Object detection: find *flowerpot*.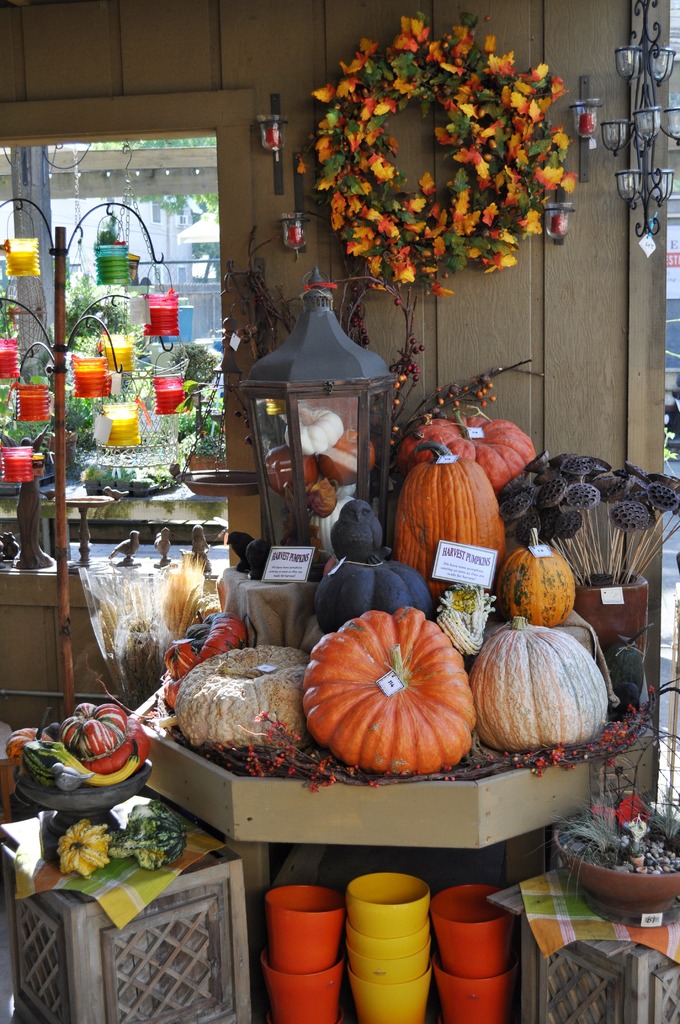
crop(136, 285, 184, 342).
